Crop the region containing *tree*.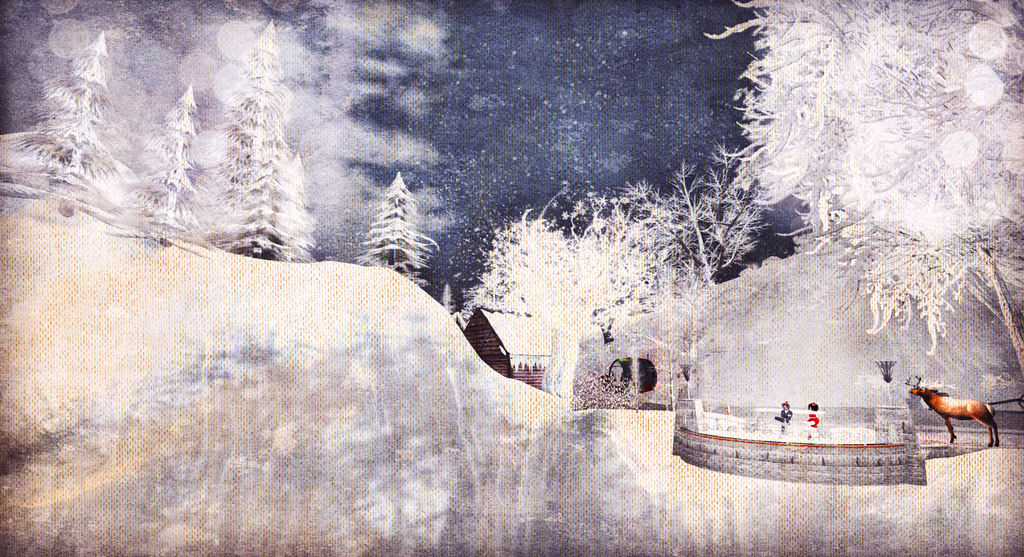
Crop region: bbox(122, 86, 204, 250).
